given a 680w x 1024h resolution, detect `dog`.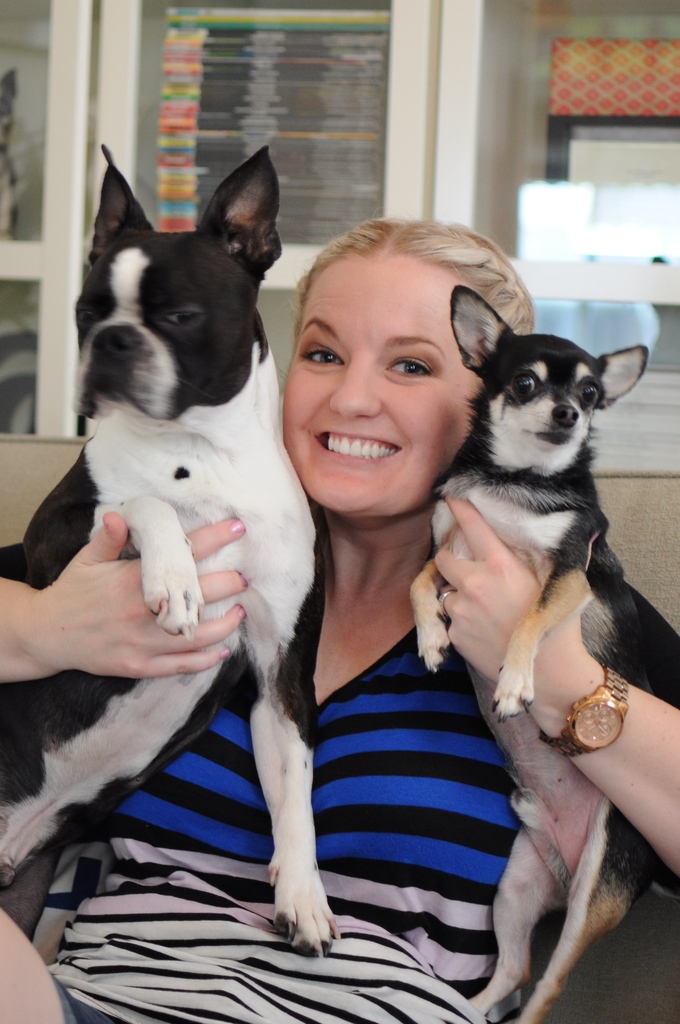
Rect(406, 284, 679, 1023).
